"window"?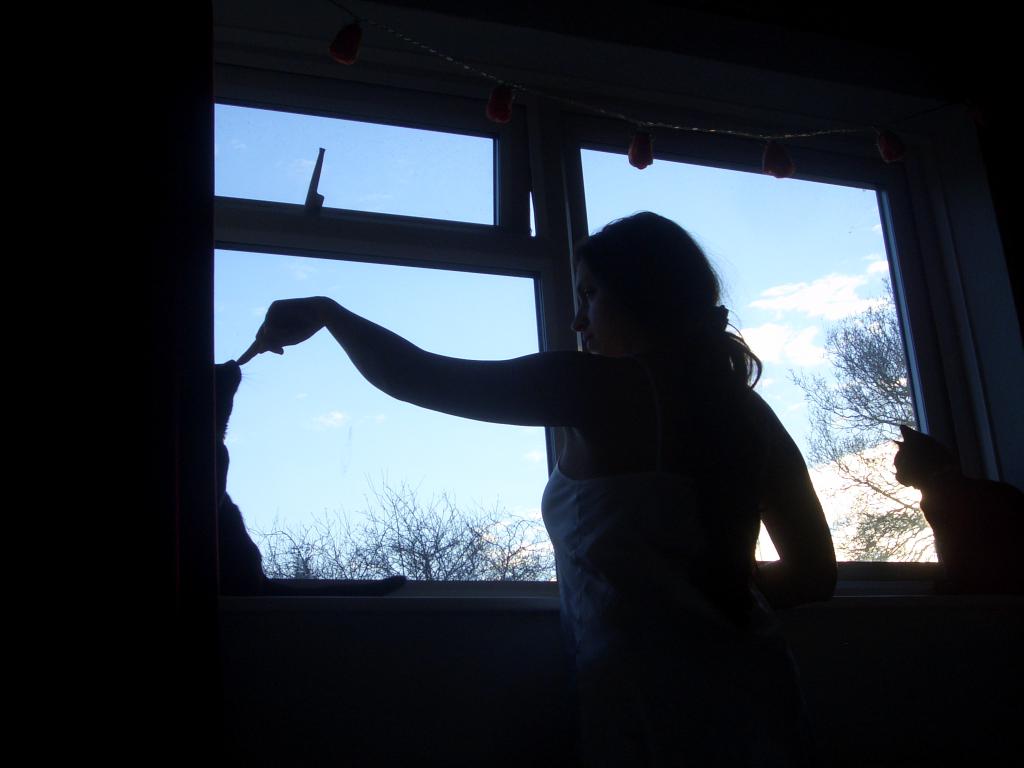
box=[215, 65, 1009, 591]
